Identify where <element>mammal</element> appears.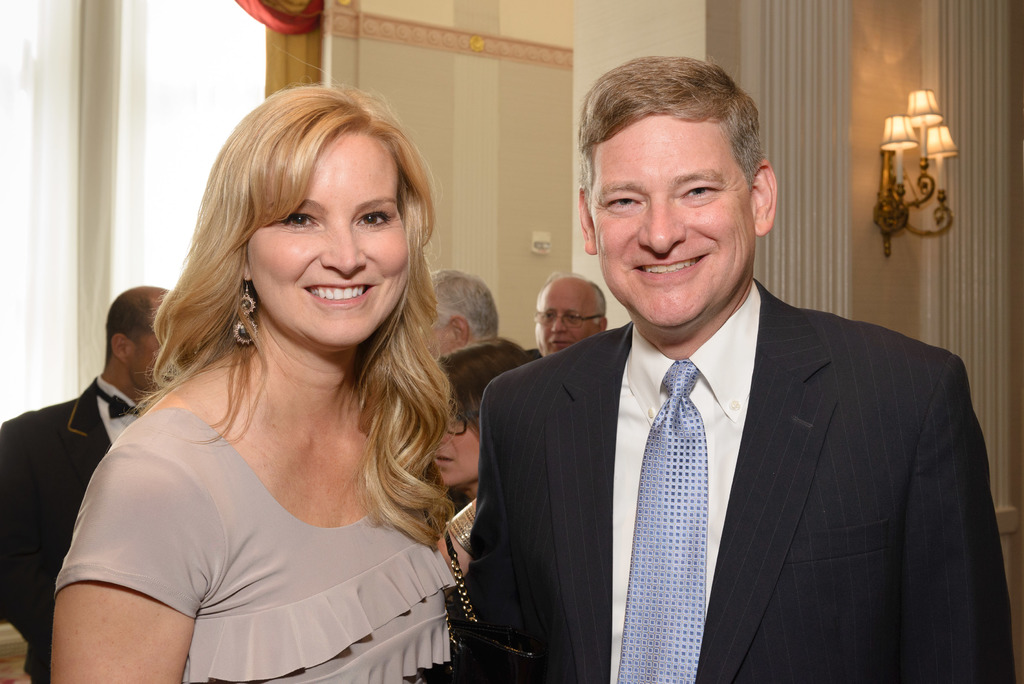
Appears at rect(535, 268, 605, 354).
